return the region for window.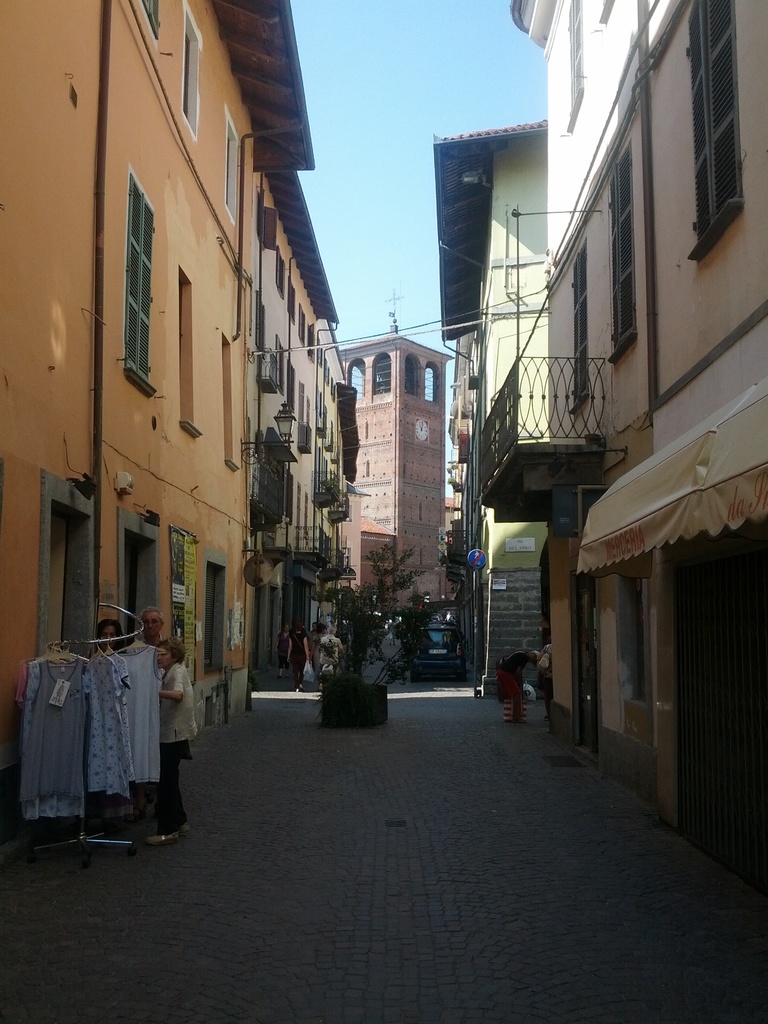
pyautogui.locateOnScreen(571, 240, 592, 415).
